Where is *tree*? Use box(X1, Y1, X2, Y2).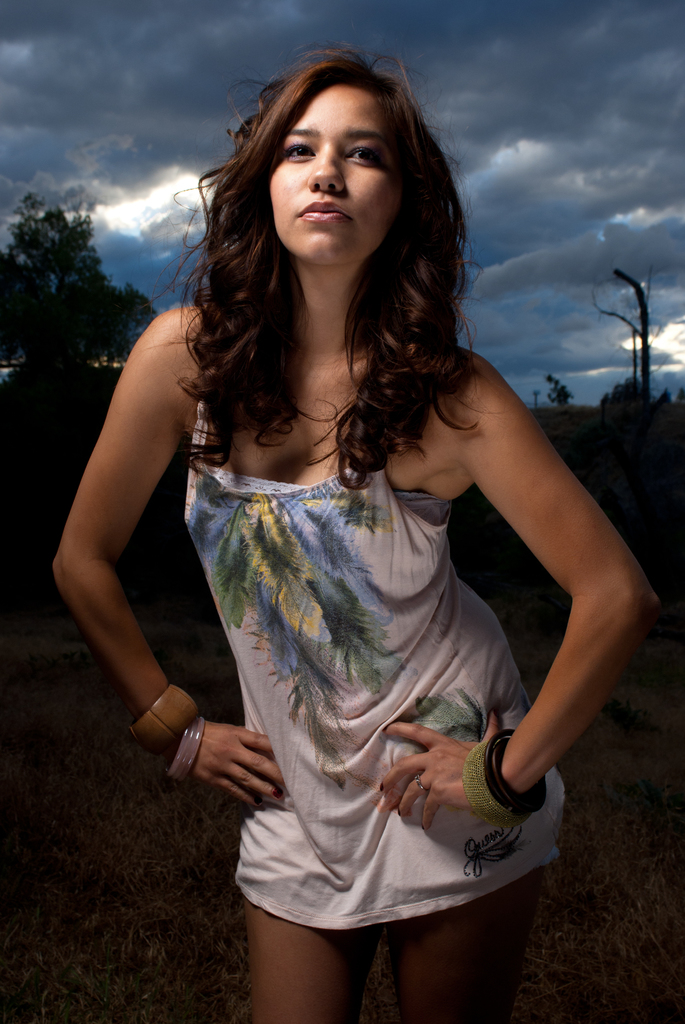
box(100, 284, 160, 364).
